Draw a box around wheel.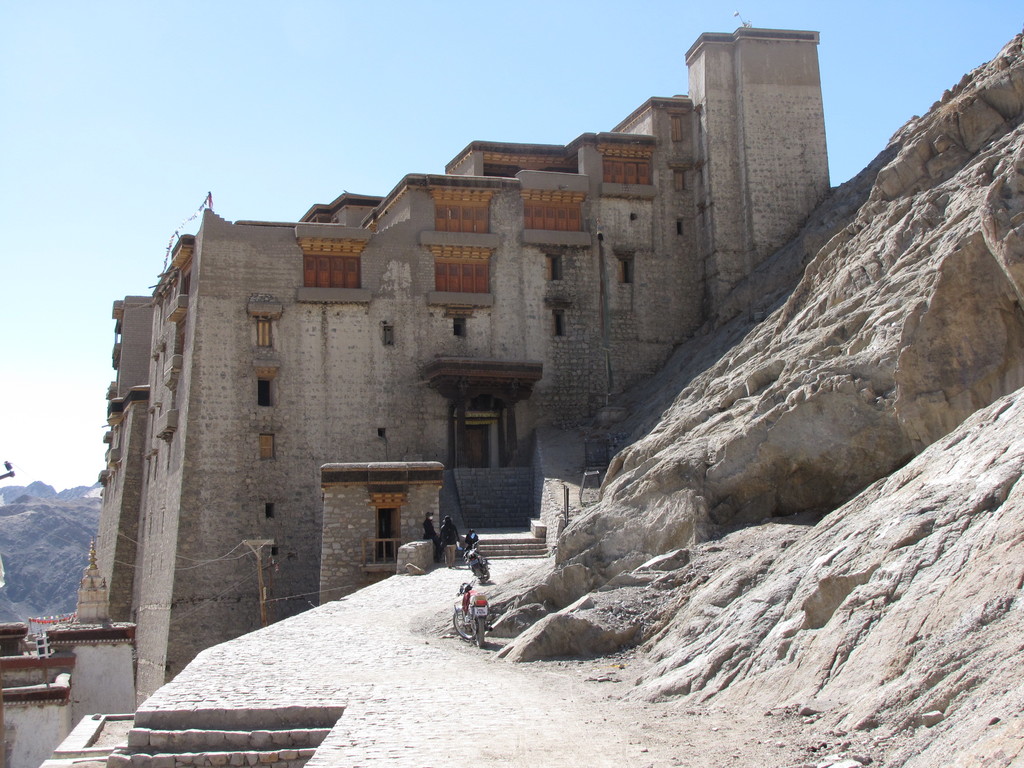
Rect(476, 615, 485, 649).
